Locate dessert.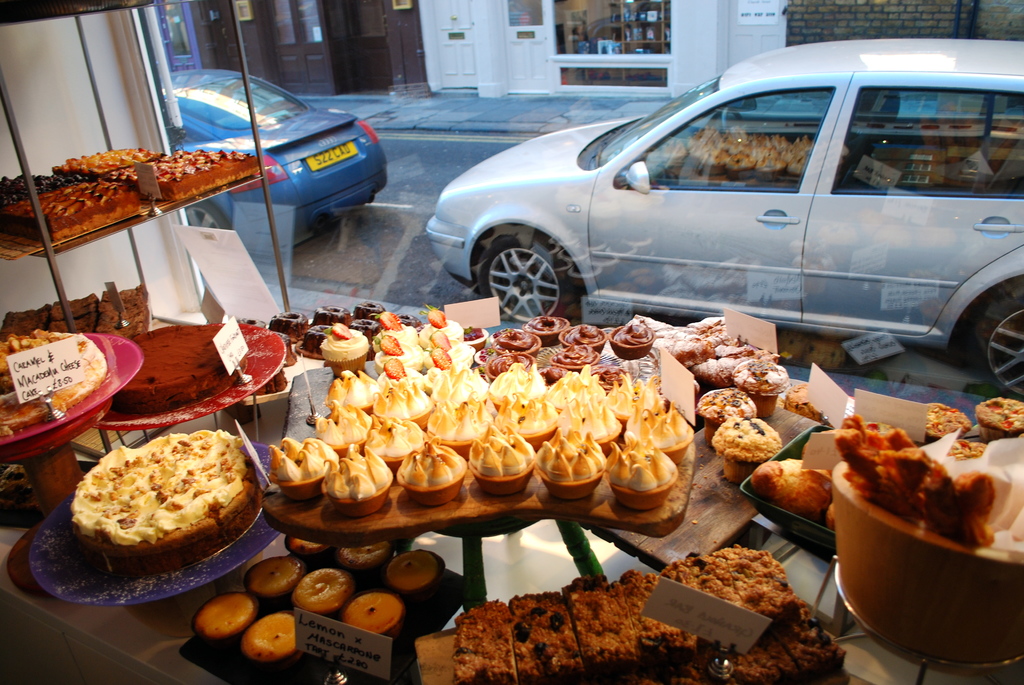
Bounding box: 929,396,977,437.
